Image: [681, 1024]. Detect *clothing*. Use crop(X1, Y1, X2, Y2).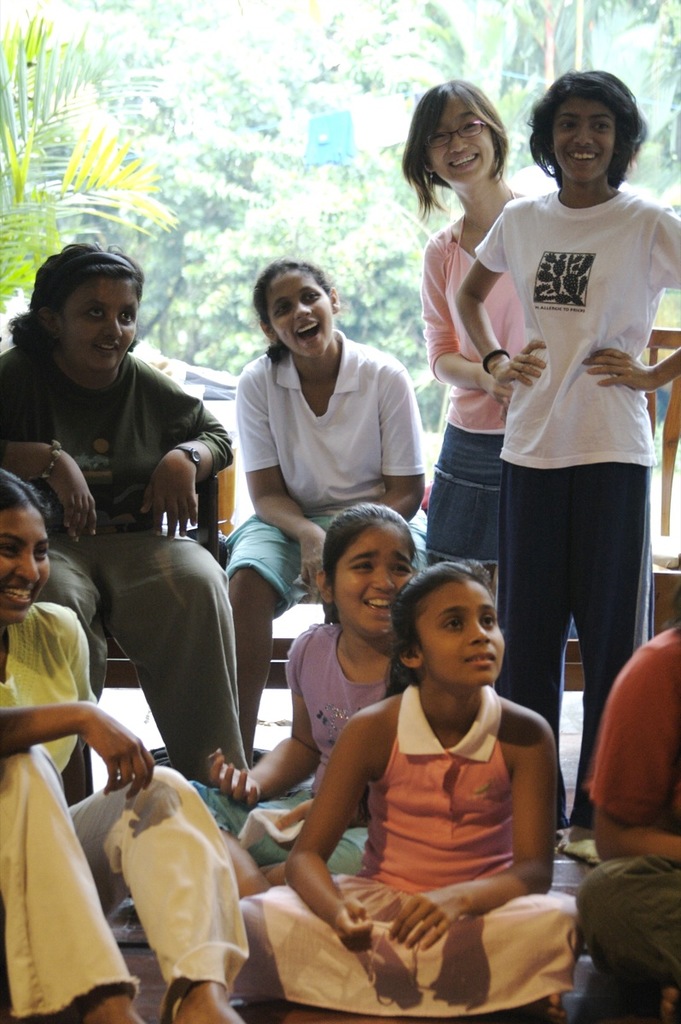
crop(242, 685, 595, 1013).
